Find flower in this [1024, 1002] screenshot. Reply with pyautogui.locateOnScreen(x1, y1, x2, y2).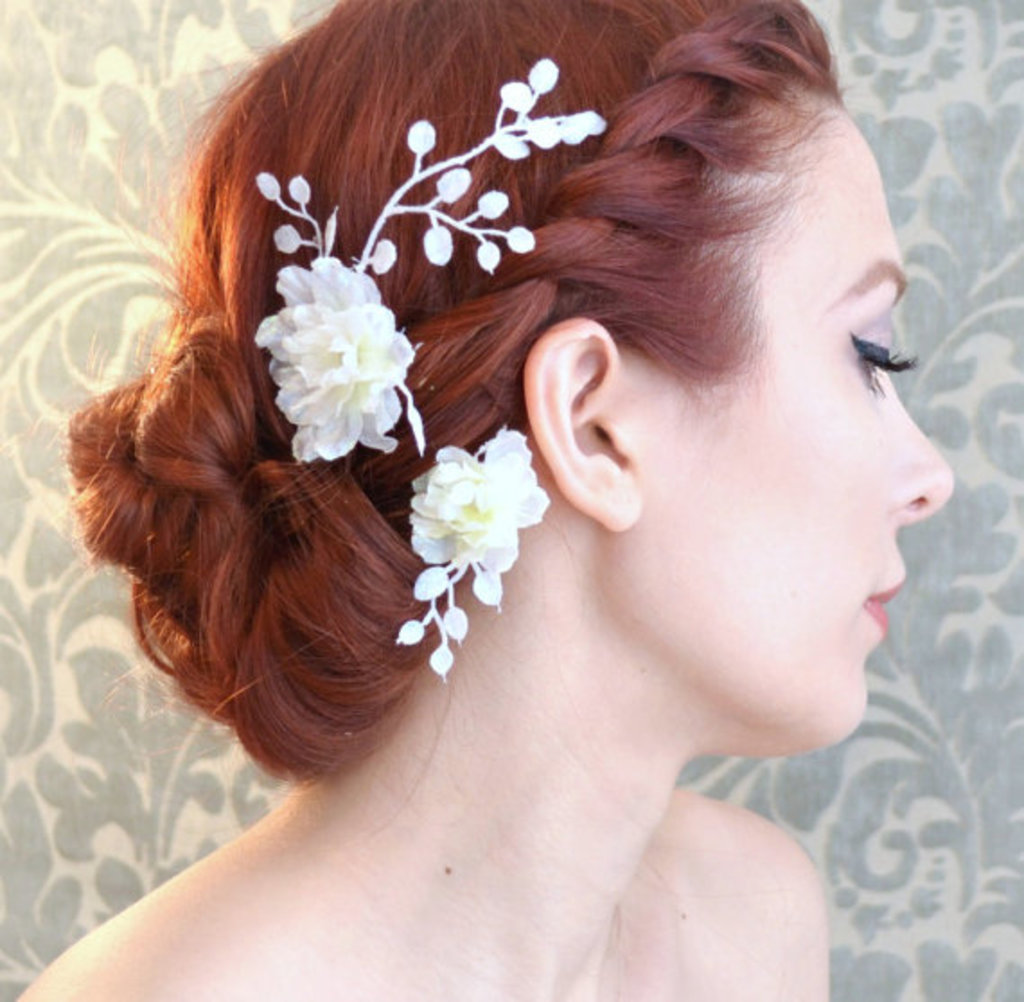
pyautogui.locateOnScreen(250, 257, 415, 467).
